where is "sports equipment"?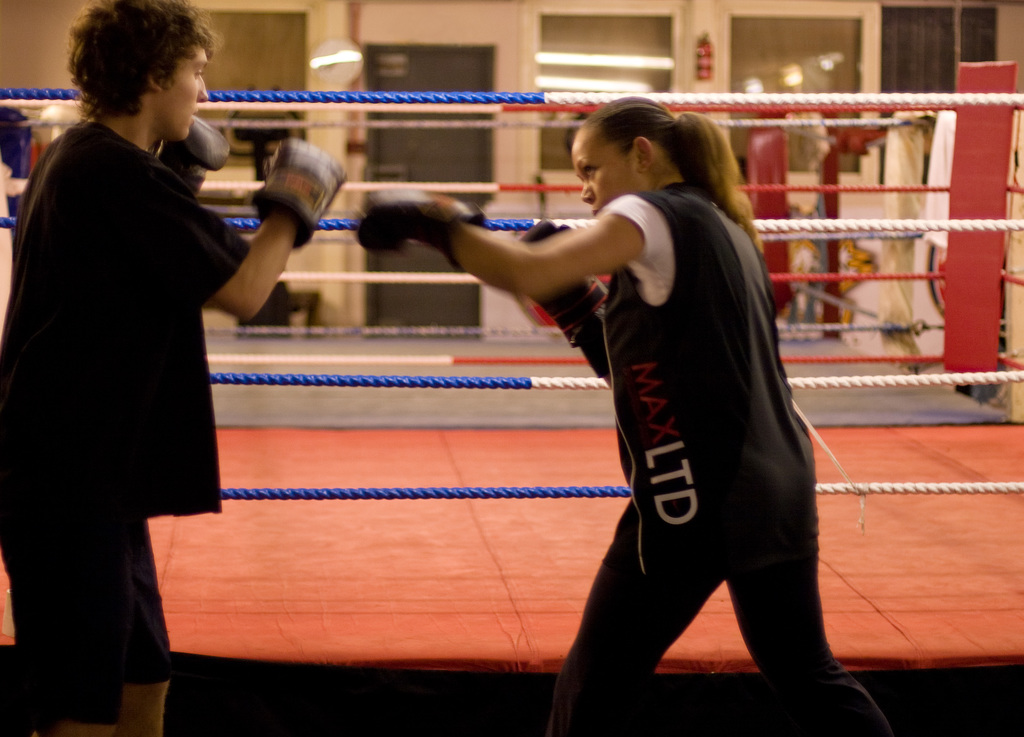
crop(156, 120, 232, 203).
